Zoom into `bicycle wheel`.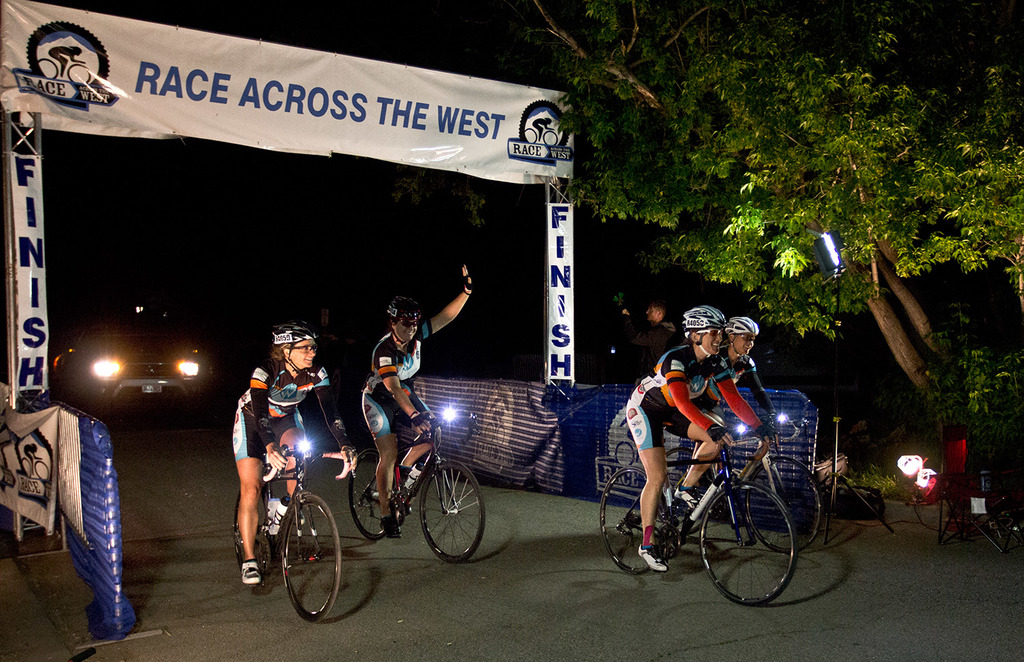
Zoom target: select_region(655, 449, 707, 490).
